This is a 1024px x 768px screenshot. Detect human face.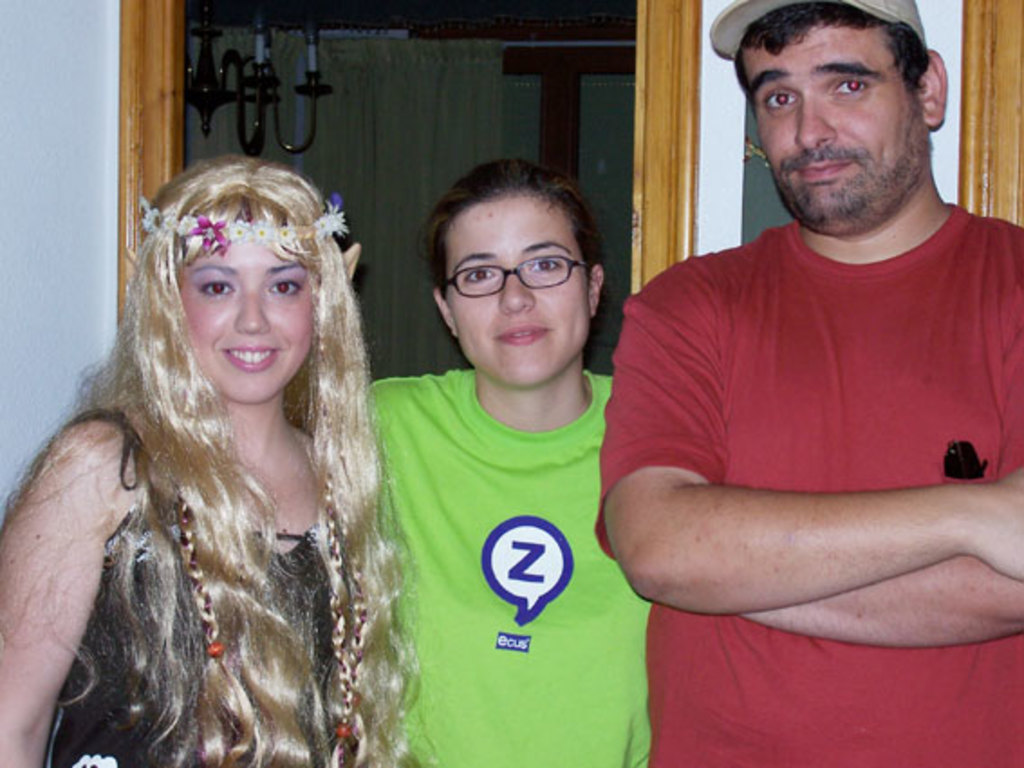
[left=742, top=13, right=930, bottom=237].
